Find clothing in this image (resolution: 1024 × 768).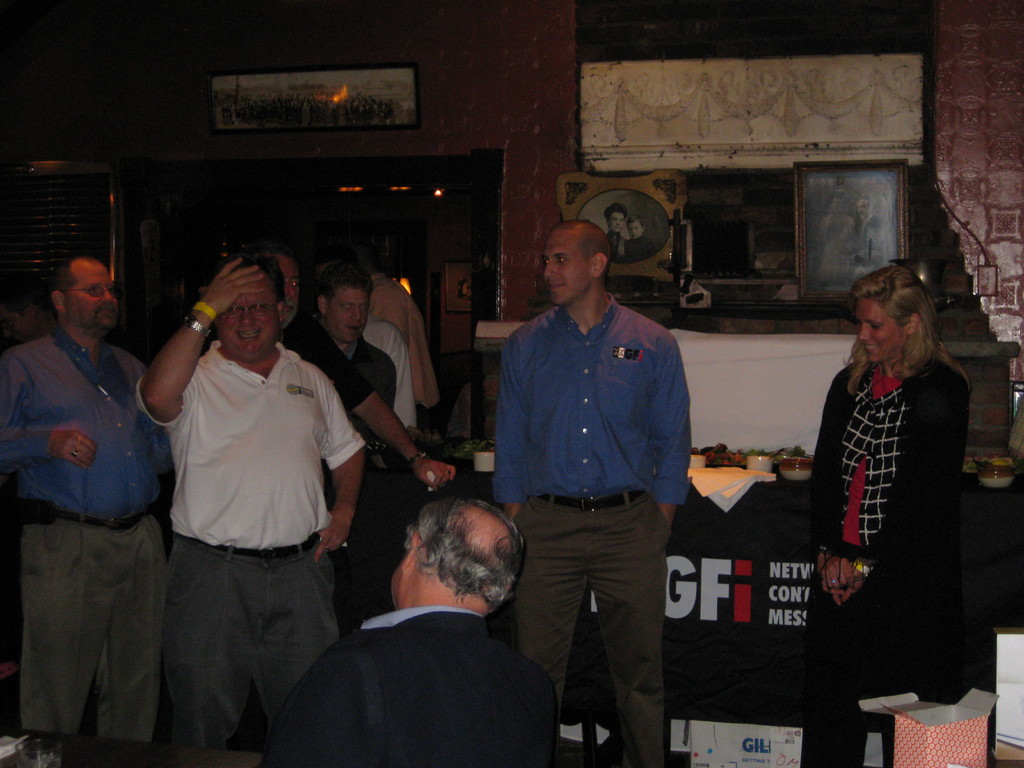
crop(0, 322, 172, 748).
